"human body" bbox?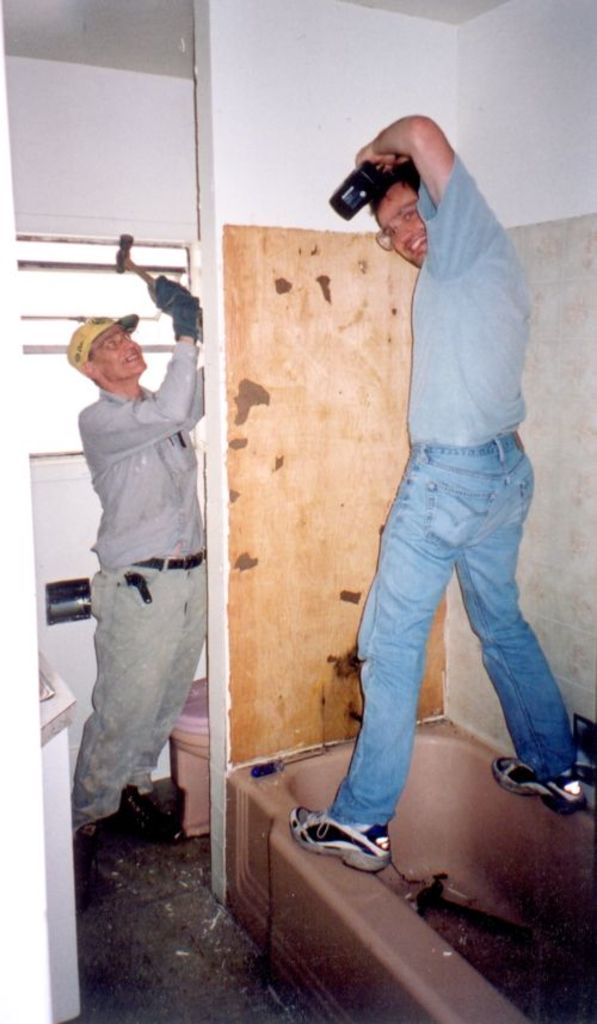
241 109 548 930
